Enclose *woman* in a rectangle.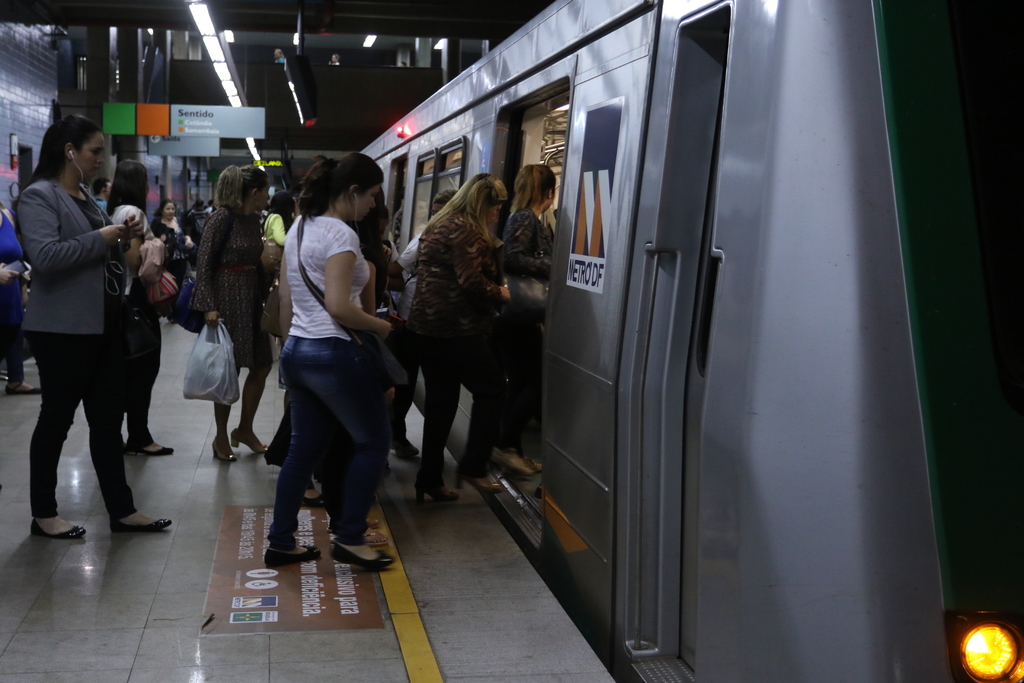
{"left": 502, "top": 164, "right": 559, "bottom": 483}.
